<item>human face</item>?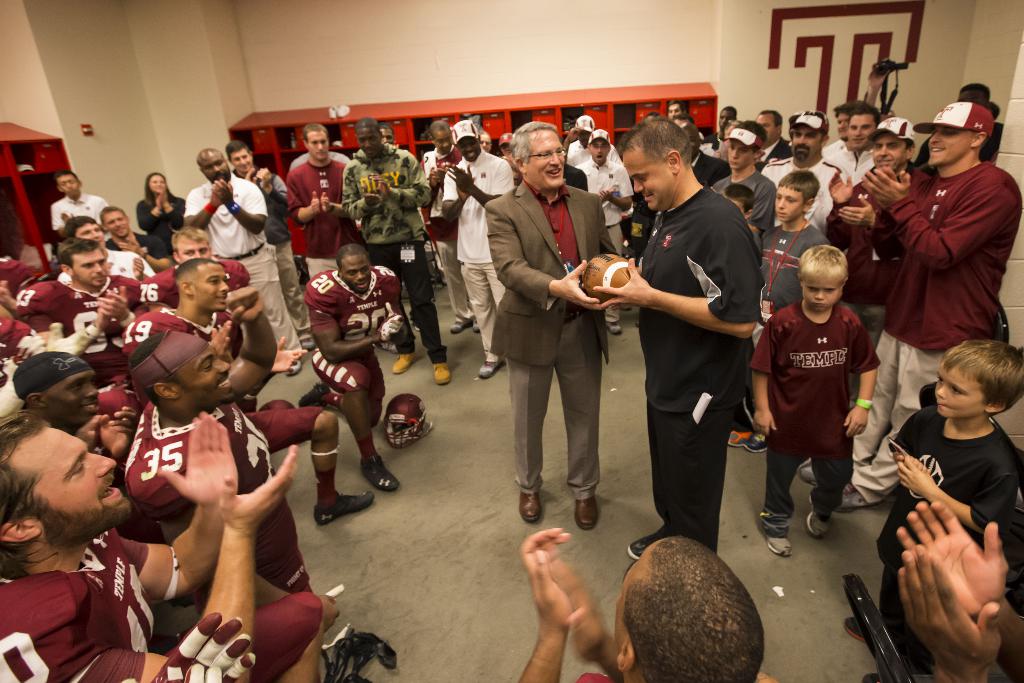
locate(461, 138, 482, 161)
